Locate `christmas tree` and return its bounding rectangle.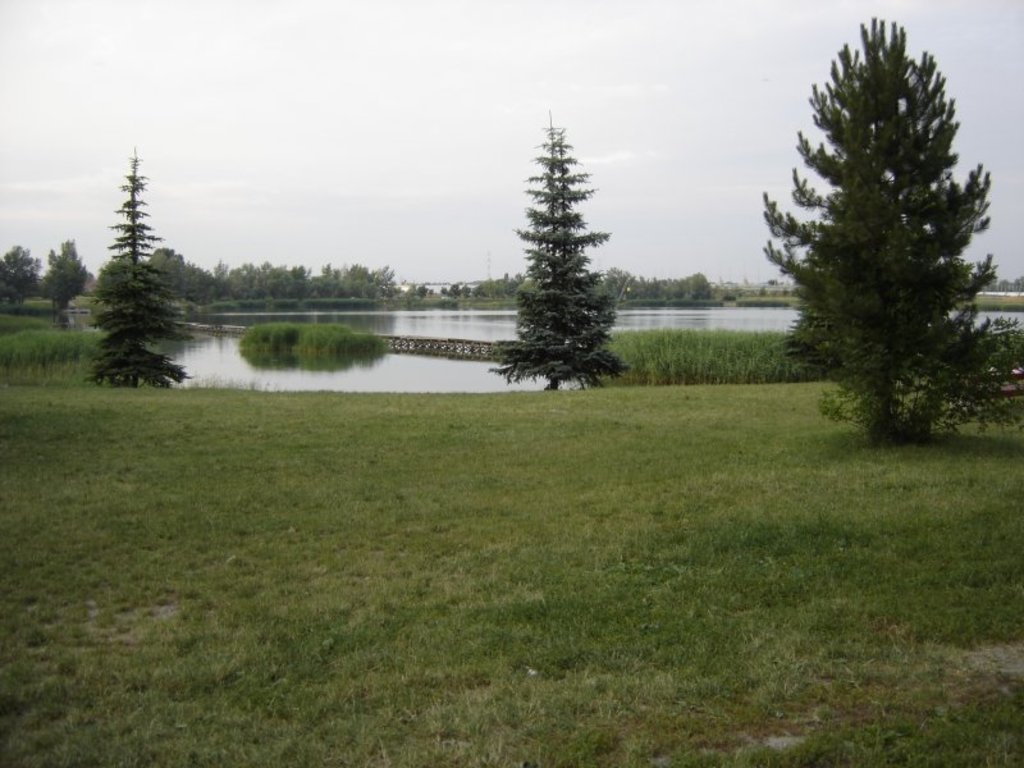
bbox=[86, 141, 204, 384].
